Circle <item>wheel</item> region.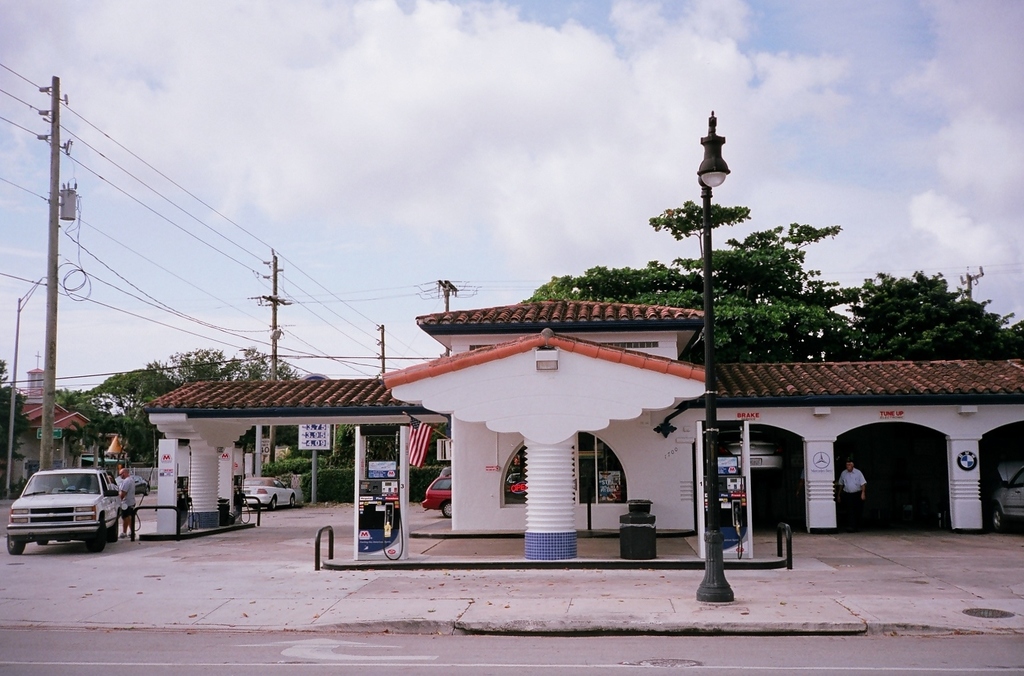
Region: {"x1": 5, "y1": 534, "x2": 26, "y2": 558}.
